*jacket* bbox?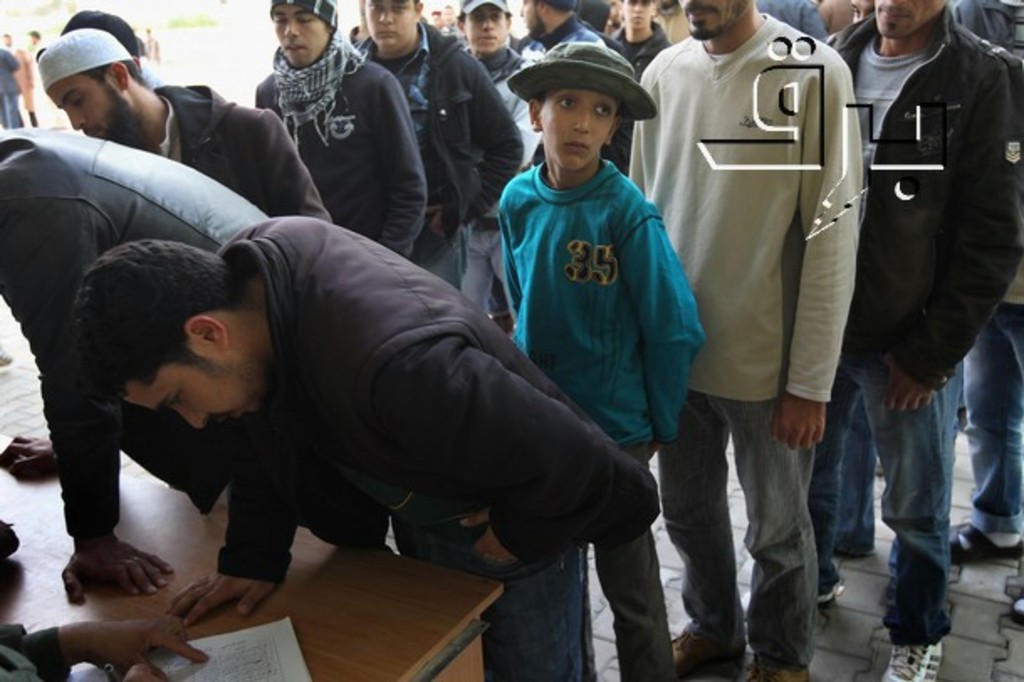
BBox(829, 0, 1022, 393)
